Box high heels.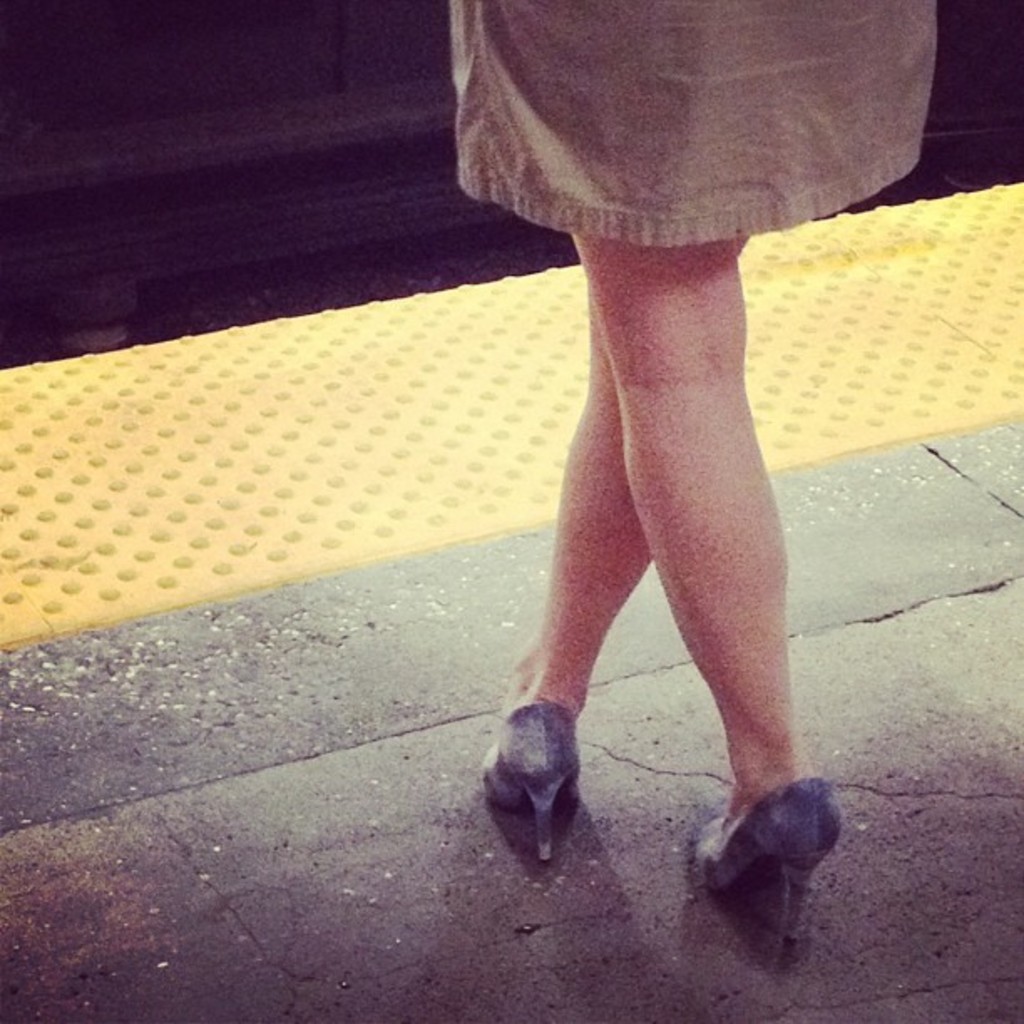
[689, 773, 850, 945].
